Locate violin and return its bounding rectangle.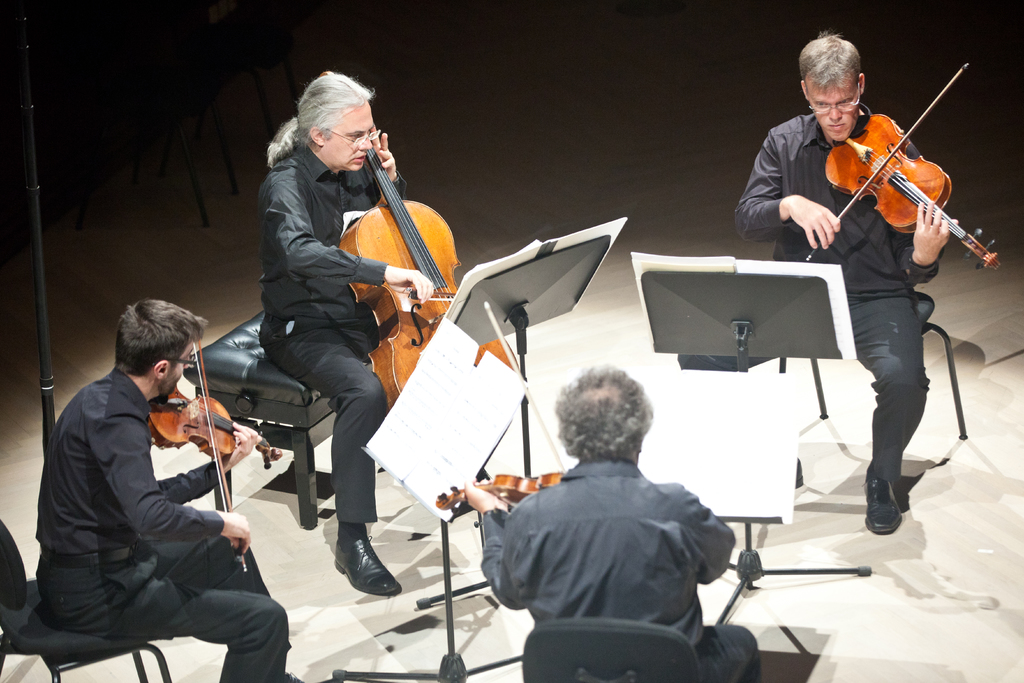
region(809, 61, 1008, 268).
